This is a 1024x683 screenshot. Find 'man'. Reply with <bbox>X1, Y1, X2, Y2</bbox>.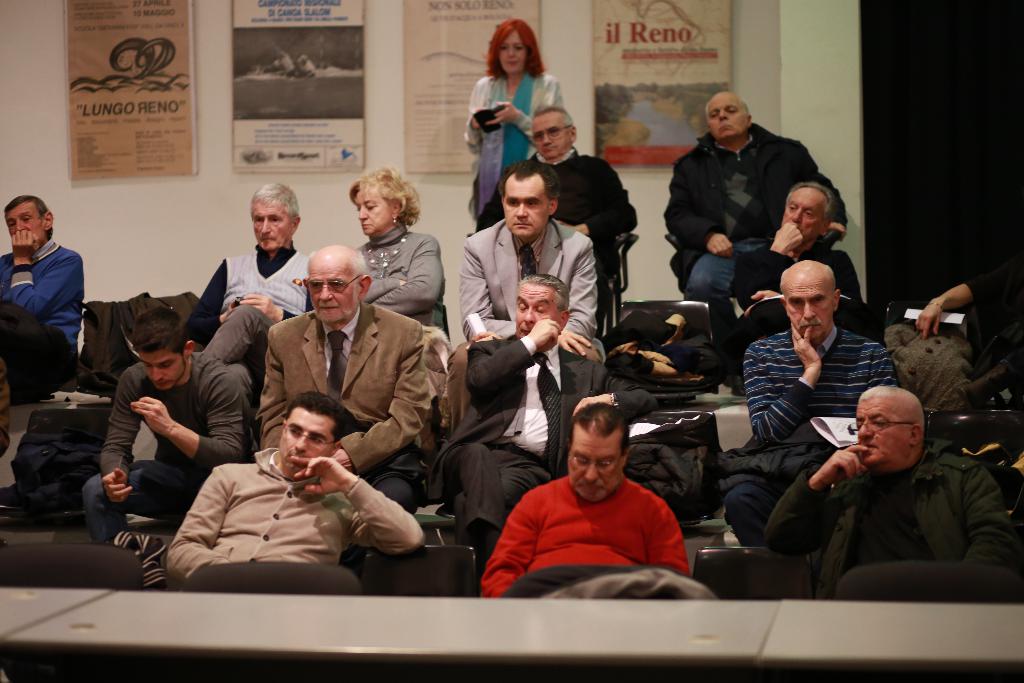
<bbox>150, 375, 422, 605</bbox>.
